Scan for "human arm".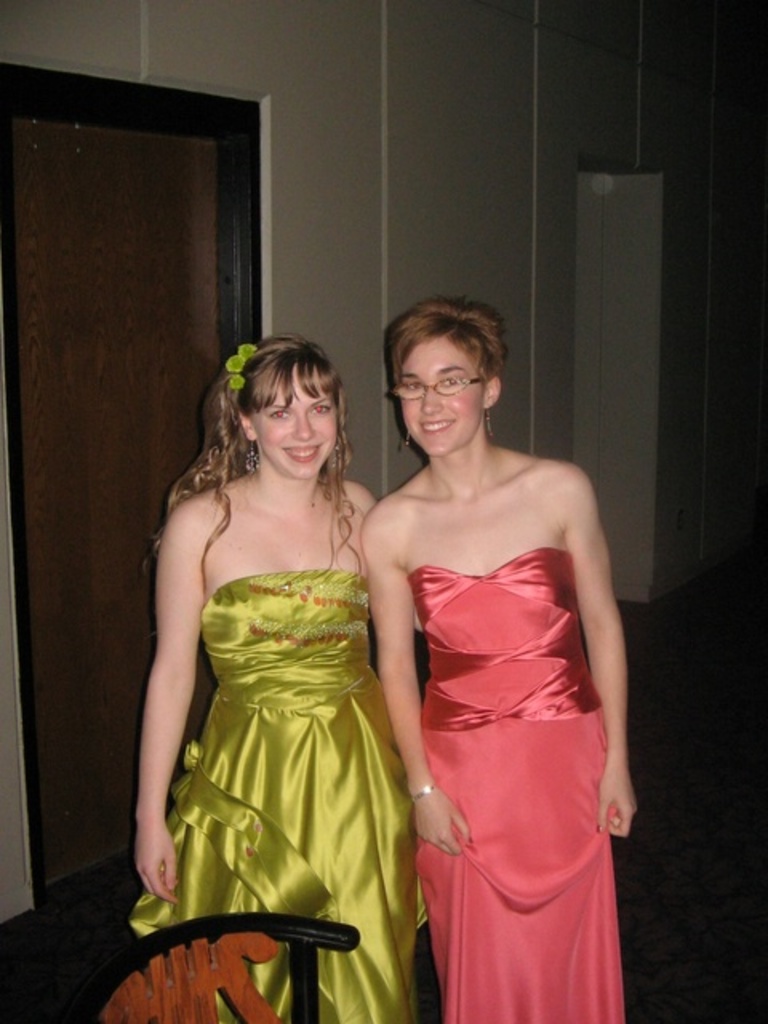
Scan result: detection(352, 494, 490, 854).
